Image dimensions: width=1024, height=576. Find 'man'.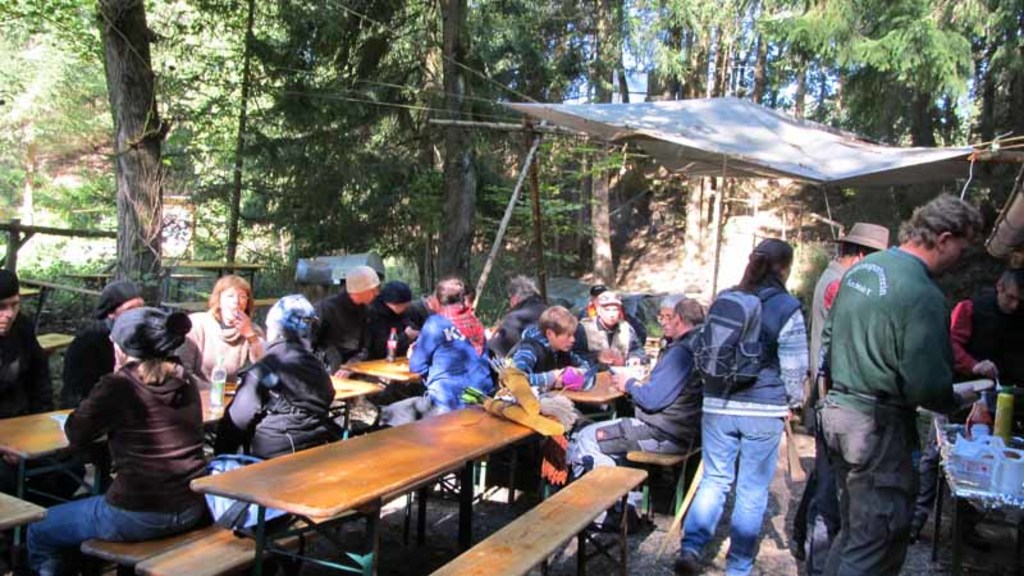
492, 274, 552, 356.
